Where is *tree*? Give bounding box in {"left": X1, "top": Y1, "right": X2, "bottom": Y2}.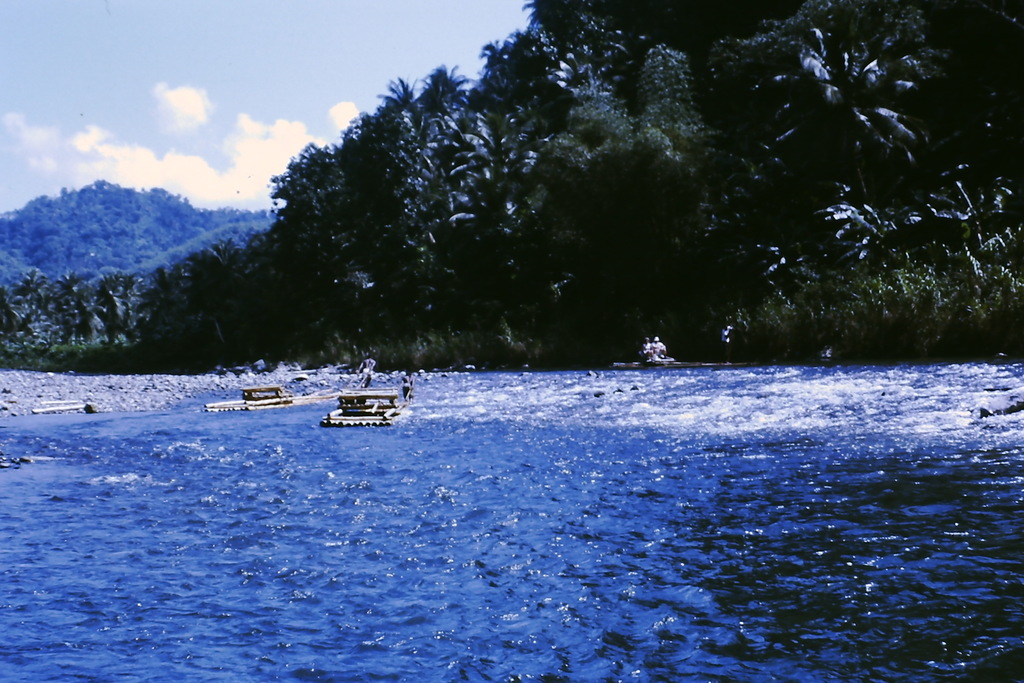
{"left": 50, "top": 270, "right": 90, "bottom": 297}.
